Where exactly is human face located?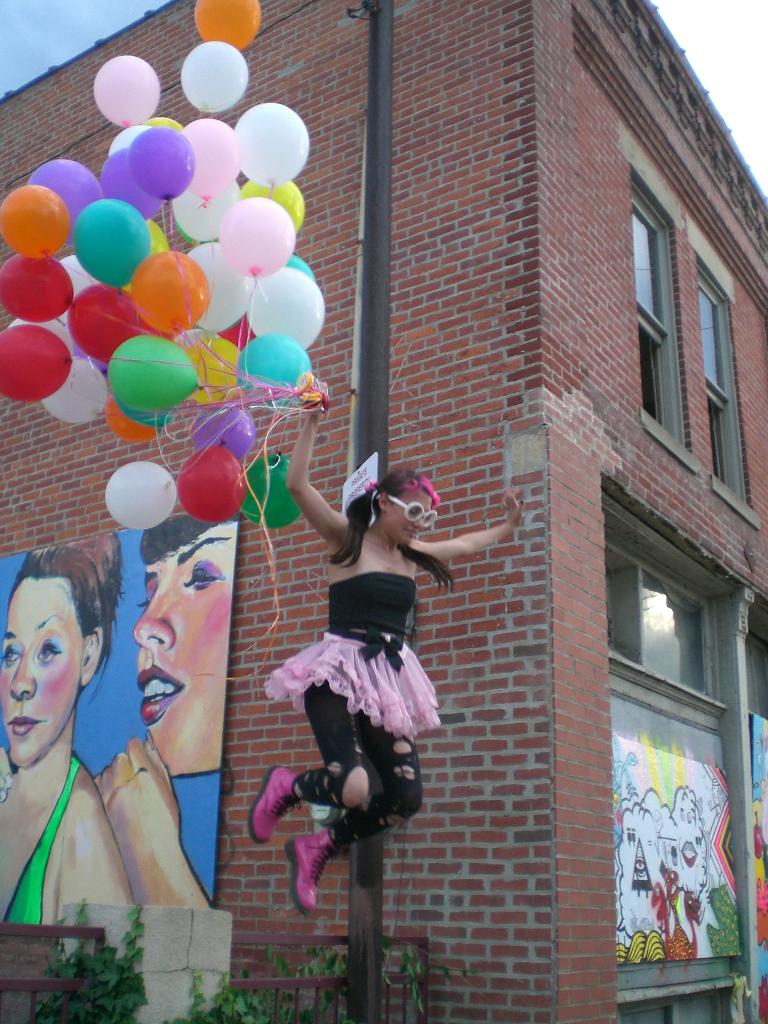
Its bounding box is [x1=135, y1=522, x2=238, y2=777].
